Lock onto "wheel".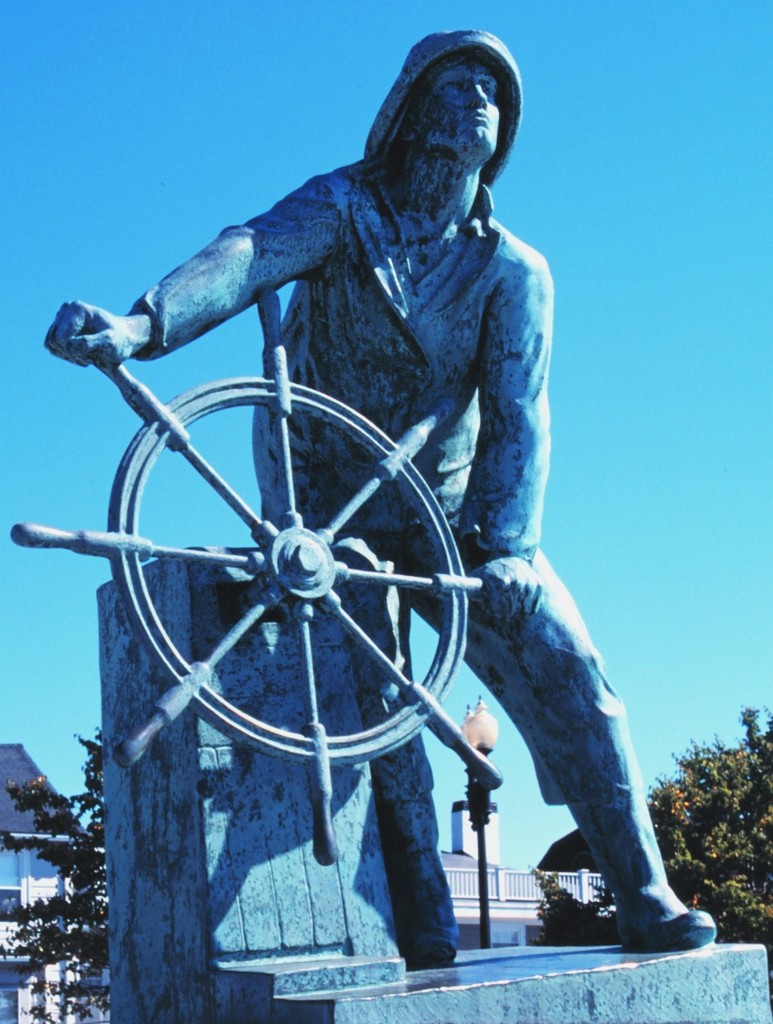
Locked: BBox(92, 358, 473, 897).
